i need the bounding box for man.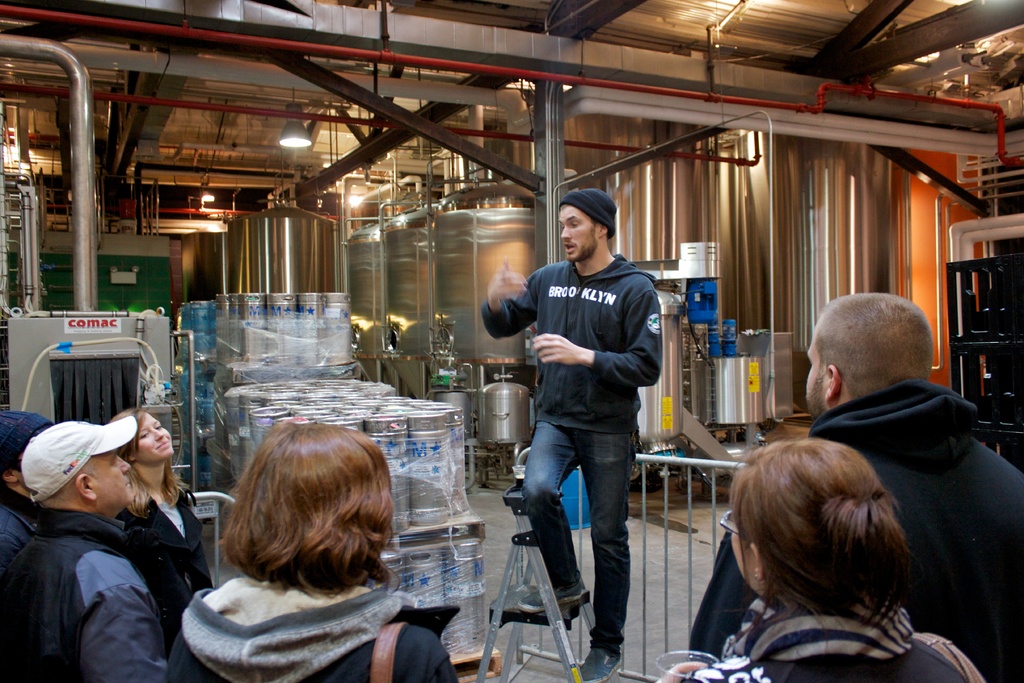
Here it is: bbox(482, 188, 662, 682).
